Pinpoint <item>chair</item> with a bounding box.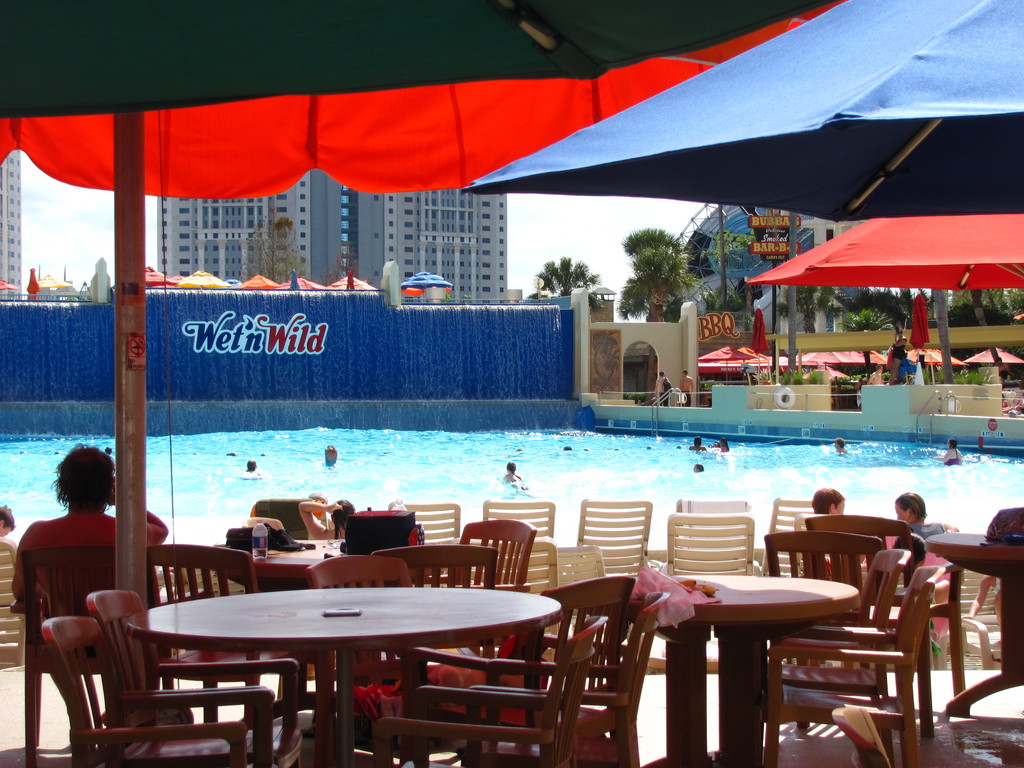
rect(144, 542, 297, 728).
